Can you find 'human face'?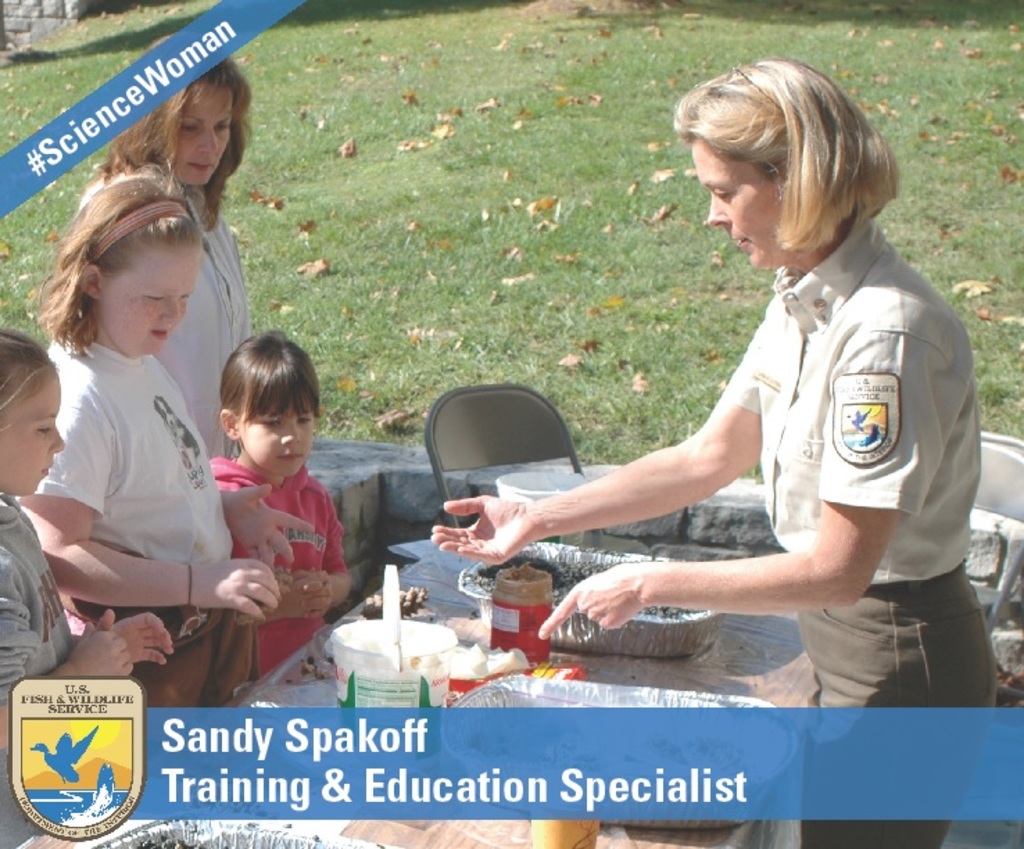
Yes, bounding box: pyautogui.locateOnScreen(173, 85, 230, 186).
